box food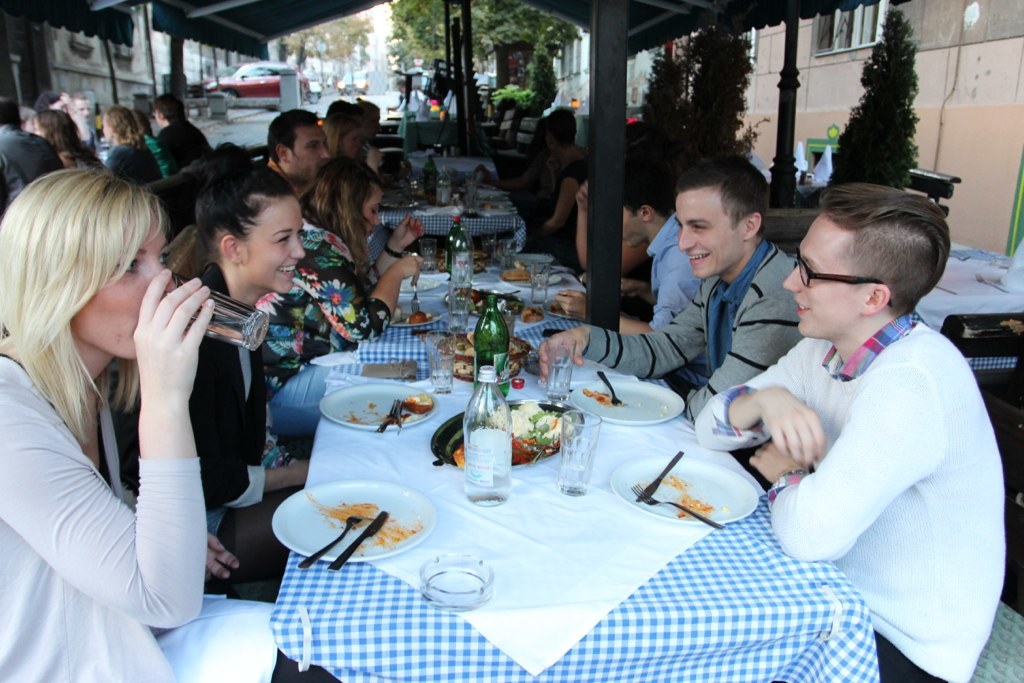
rect(390, 304, 430, 328)
